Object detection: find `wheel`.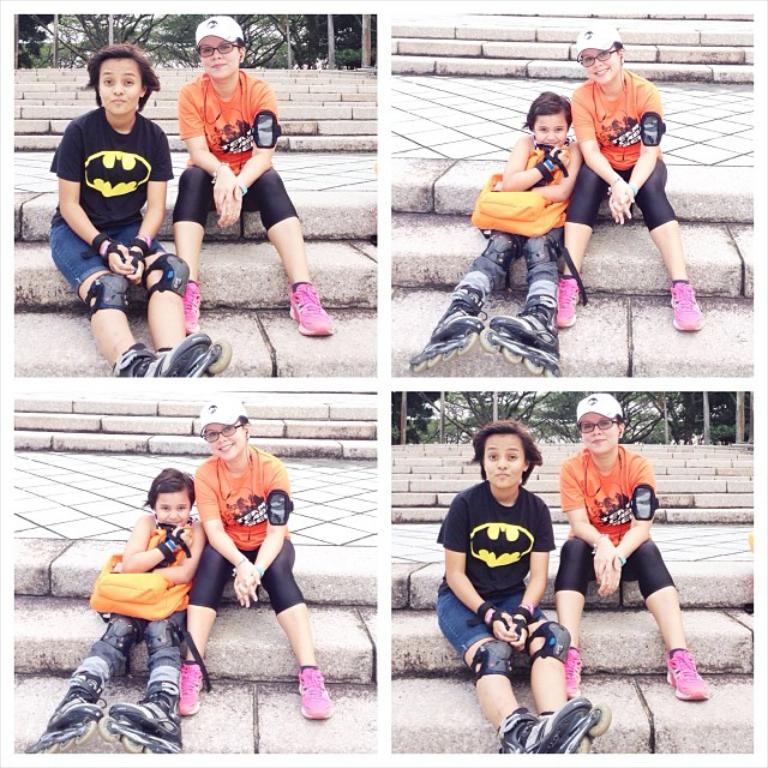
rect(582, 736, 589, 755).
